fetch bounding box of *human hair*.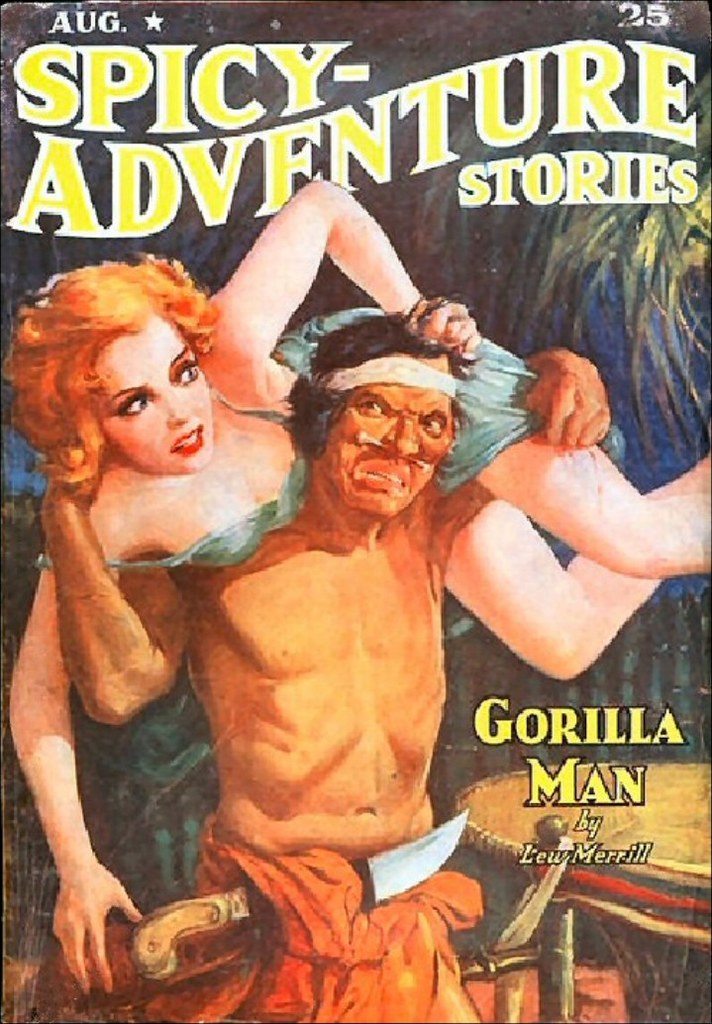
Bbox: (289,315,466,464).
